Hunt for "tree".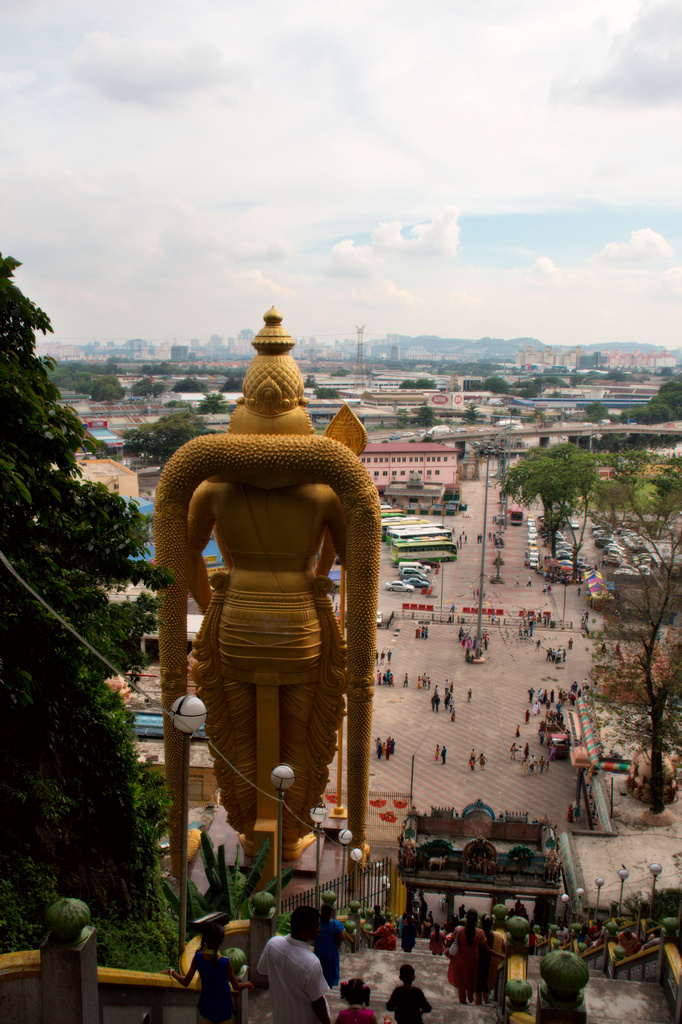
Hunted down at BBox(461, 407, 486, 421).
